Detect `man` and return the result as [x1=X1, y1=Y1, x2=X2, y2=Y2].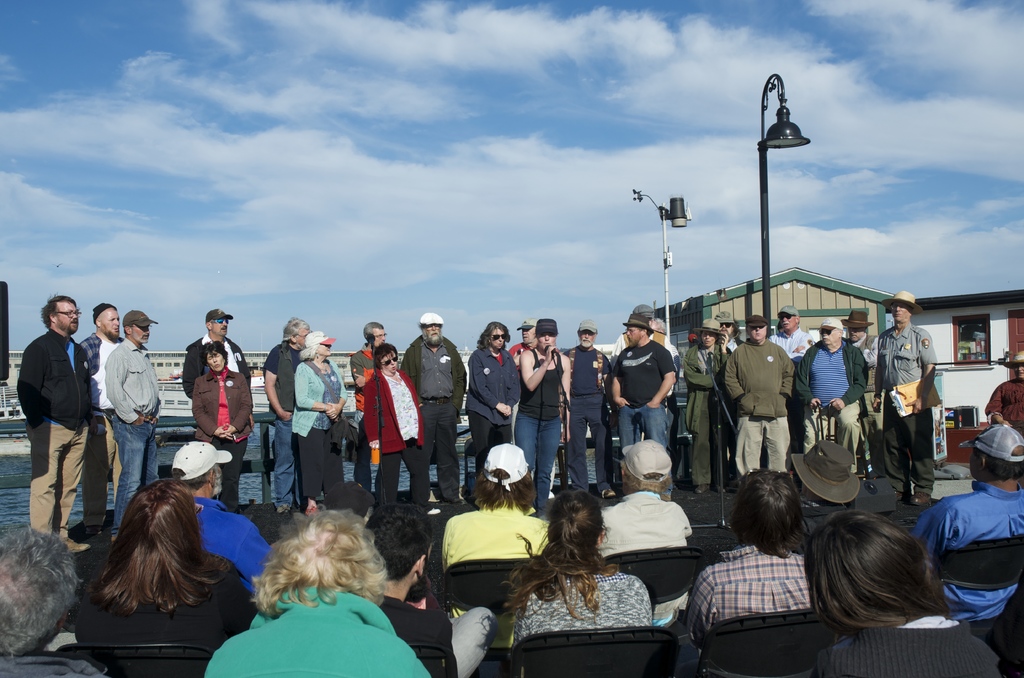
[x1=880, y1=287, x2=939, y2=508].
